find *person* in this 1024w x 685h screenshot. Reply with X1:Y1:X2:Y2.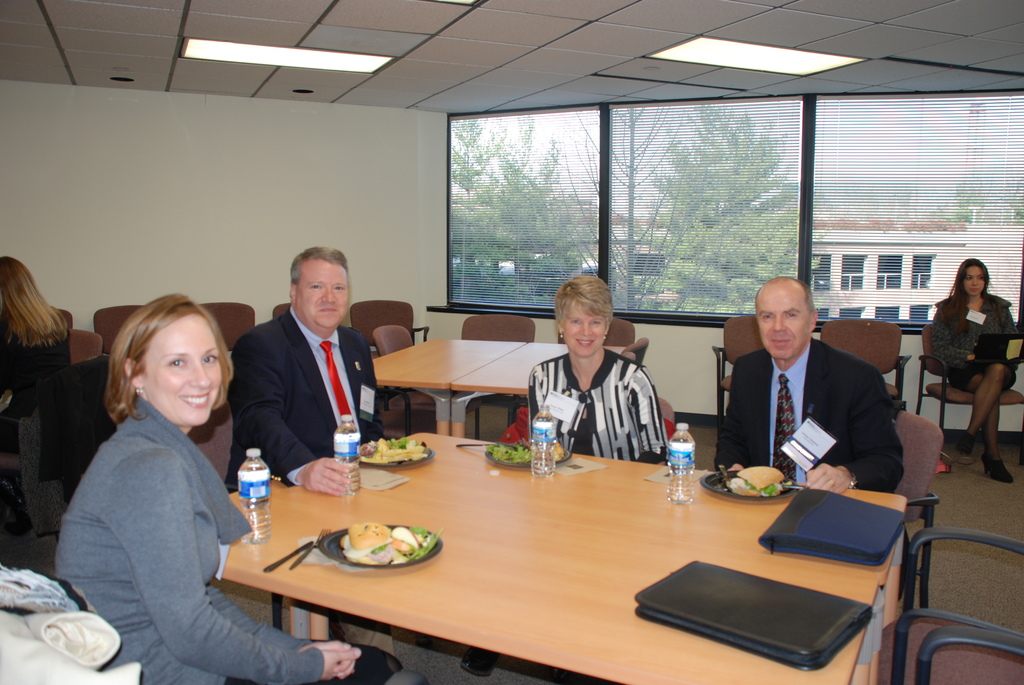
49:294:365:681.
